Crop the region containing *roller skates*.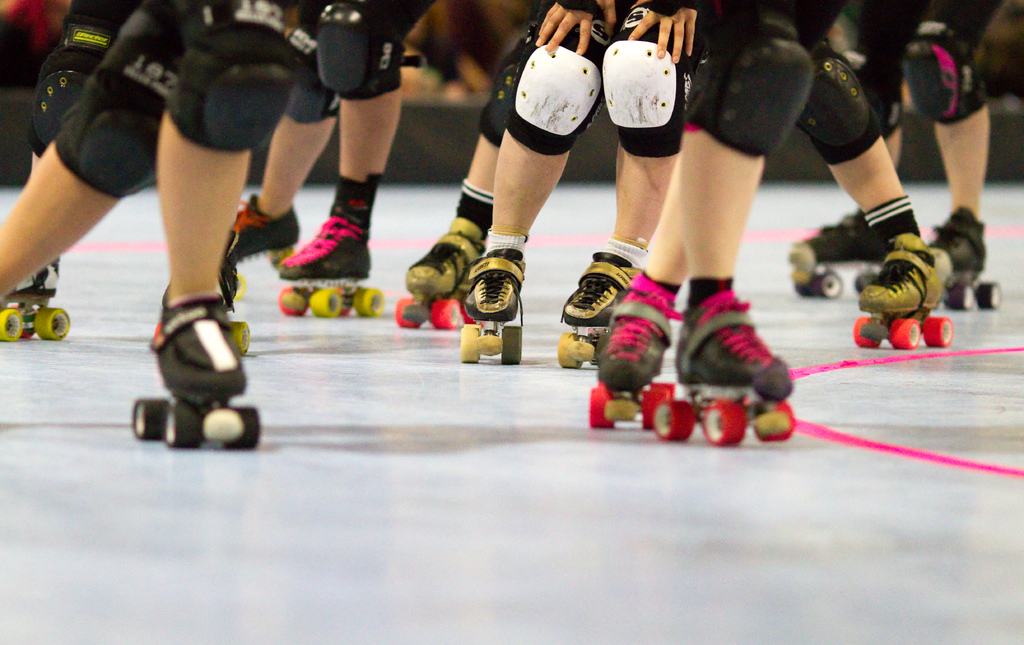
Crop region: 929, 204, 1000, 312.
